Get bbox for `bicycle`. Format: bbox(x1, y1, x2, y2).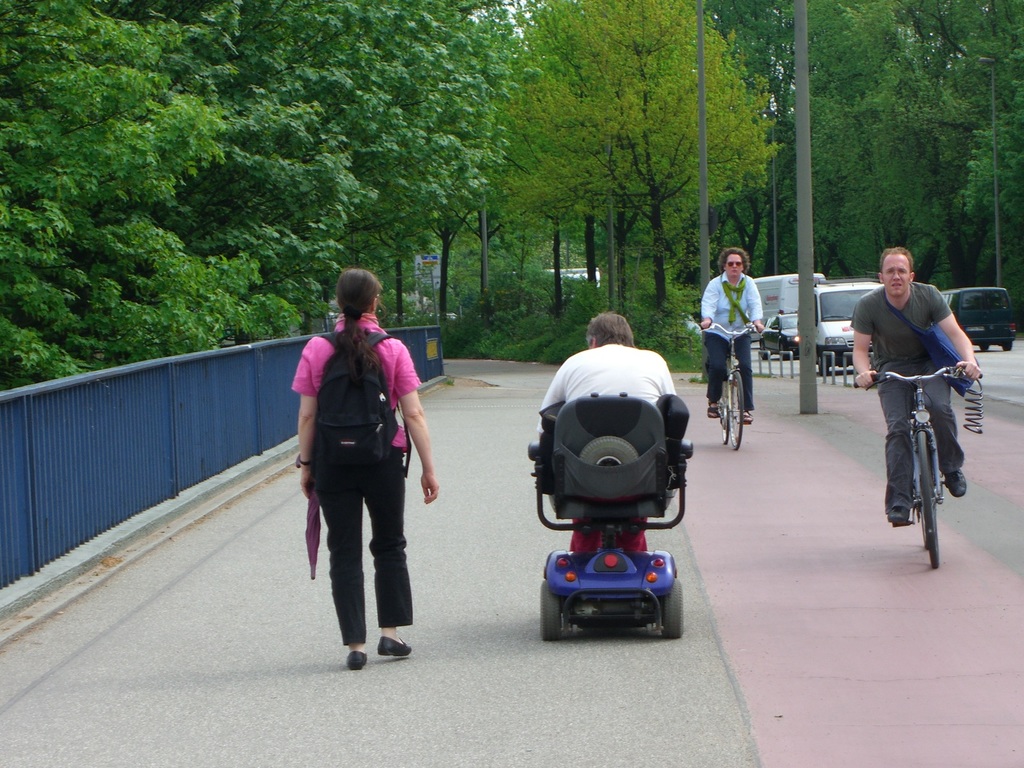
bbox(851, 363, 985, 573).
